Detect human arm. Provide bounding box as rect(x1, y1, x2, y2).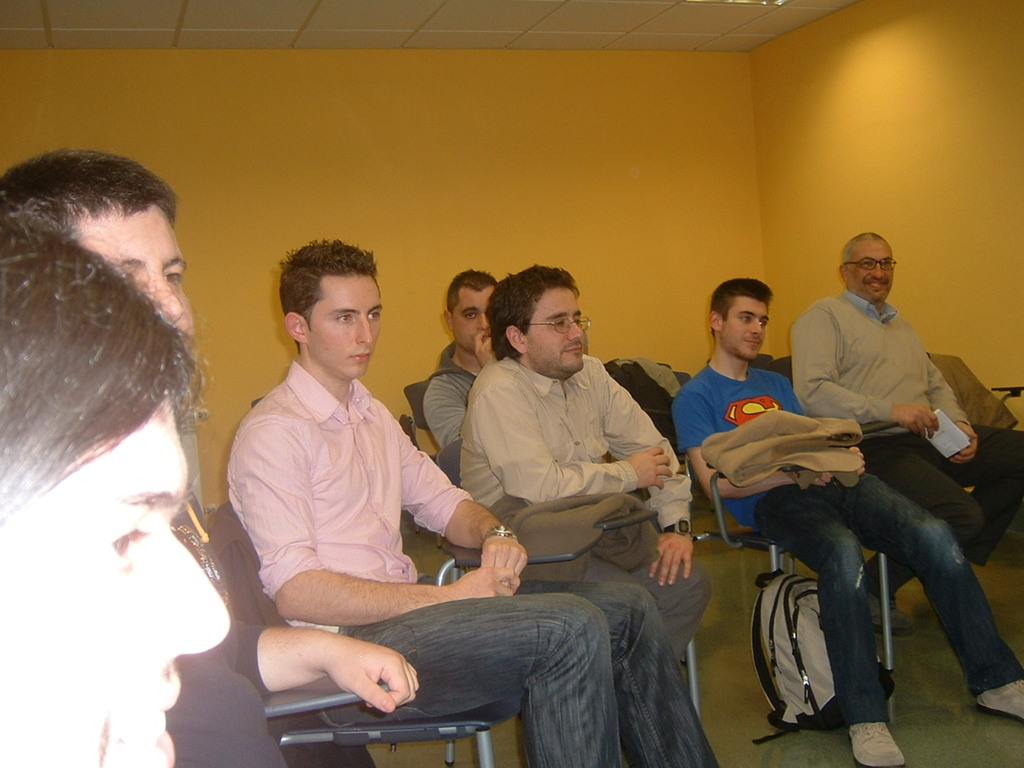
rect(231, 422, 522, 626).
